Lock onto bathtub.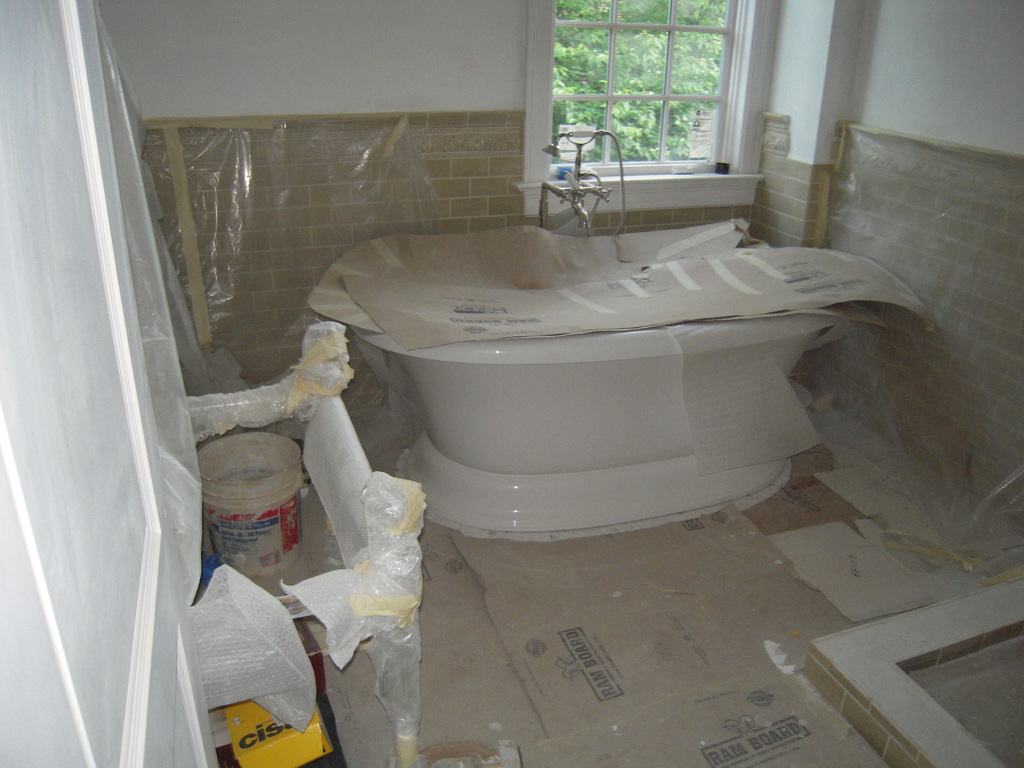
Locked: [351,171,843,529].
